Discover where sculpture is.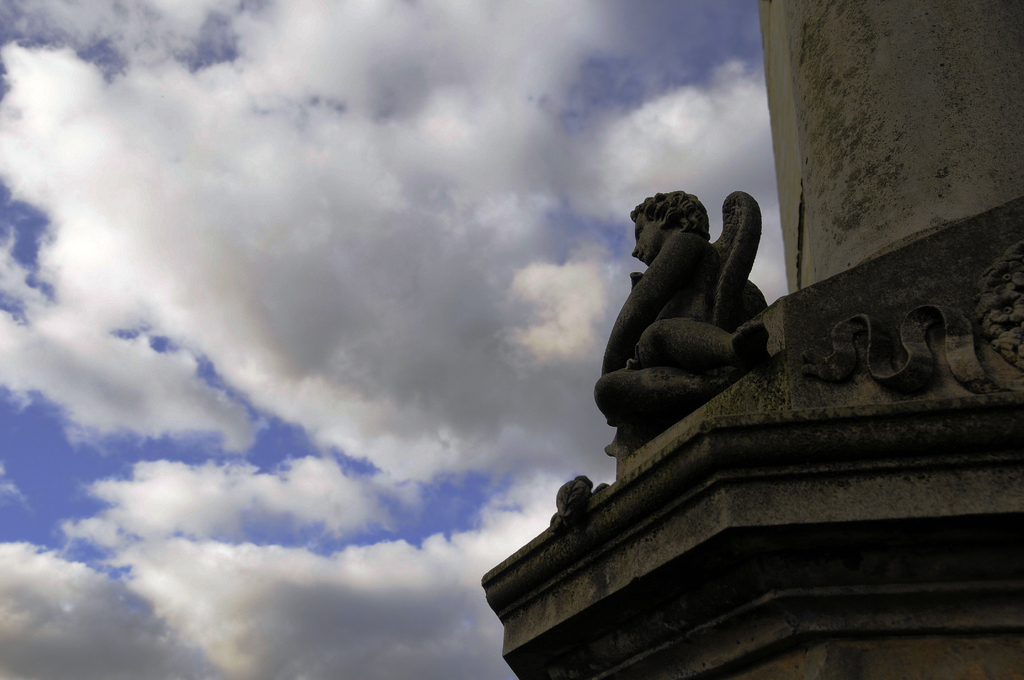
Discovered at x1=589, y1=185, x2=791, y2=479.
